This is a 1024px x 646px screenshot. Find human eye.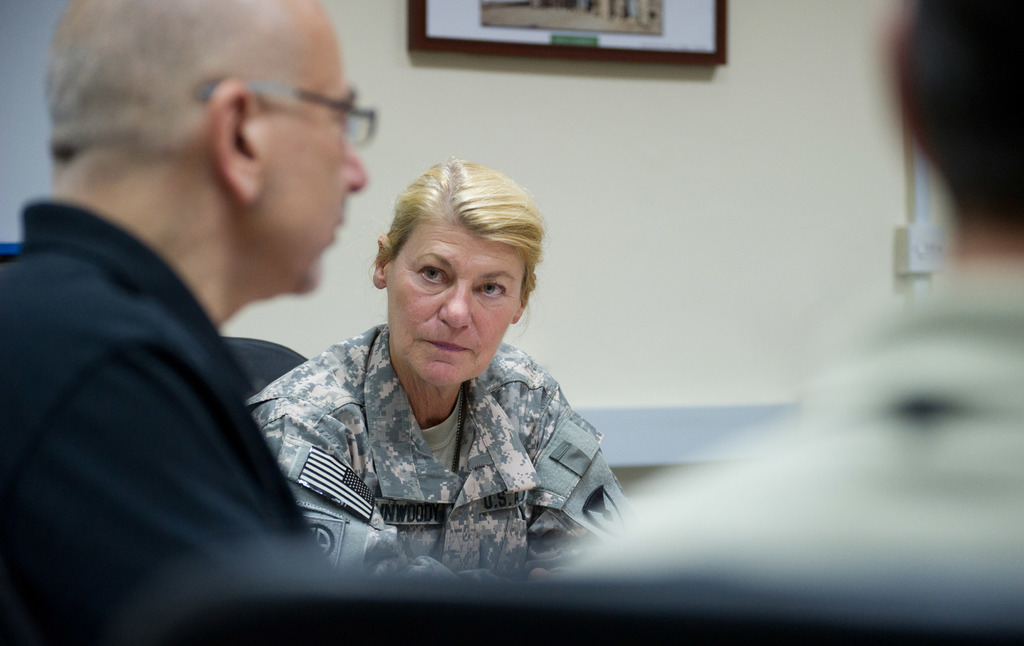
Bounding box: pyautogui.locateOnScreen(410, 260, 455, 285).
